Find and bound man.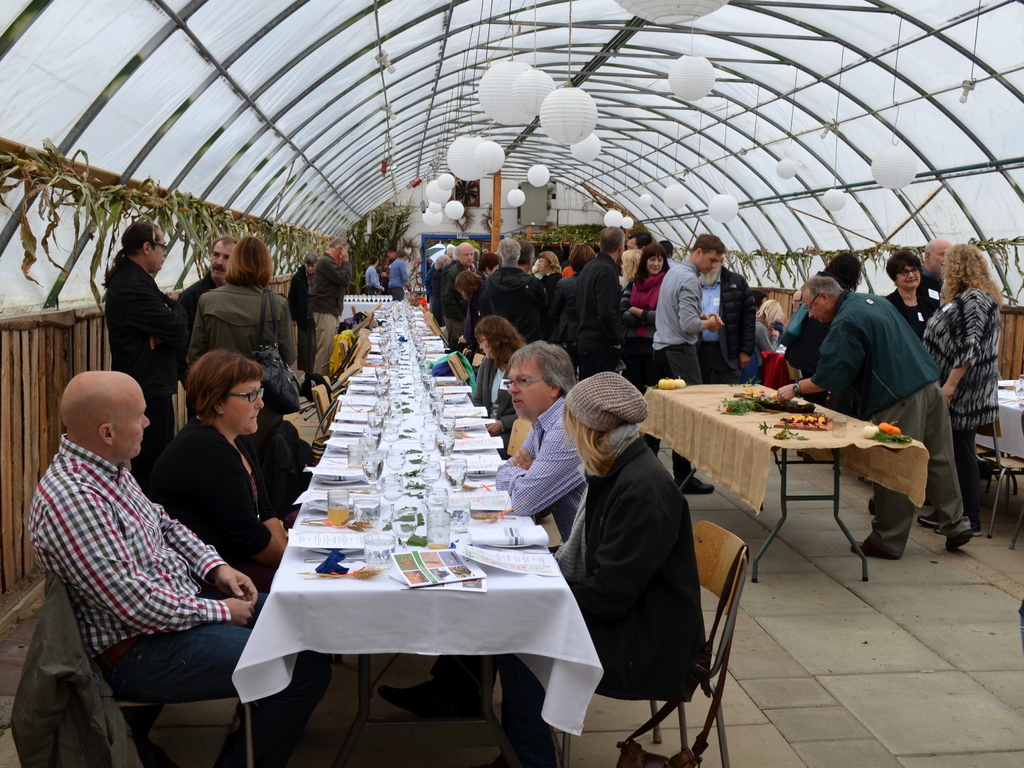
Bound: detection(28, 373, 306, 761).
